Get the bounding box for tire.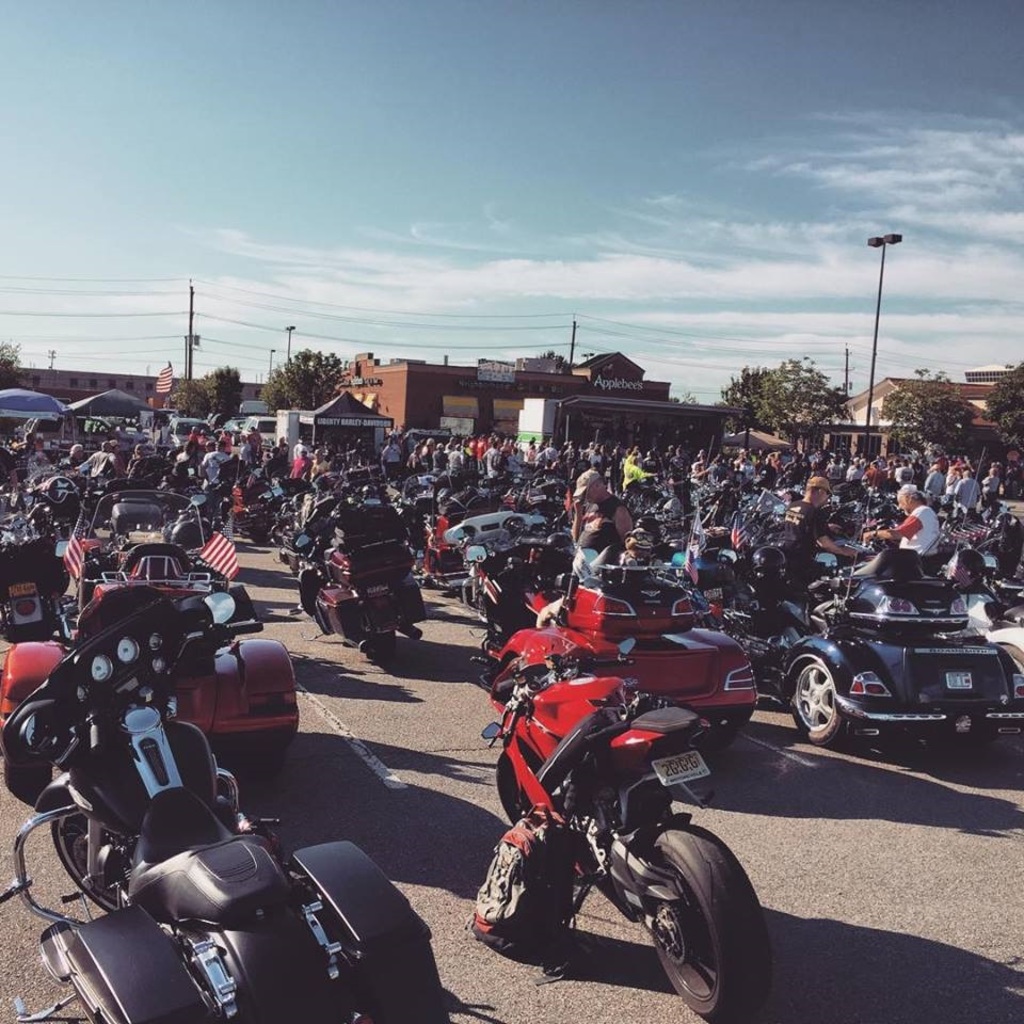
<box>694,715,746,747</box>.
